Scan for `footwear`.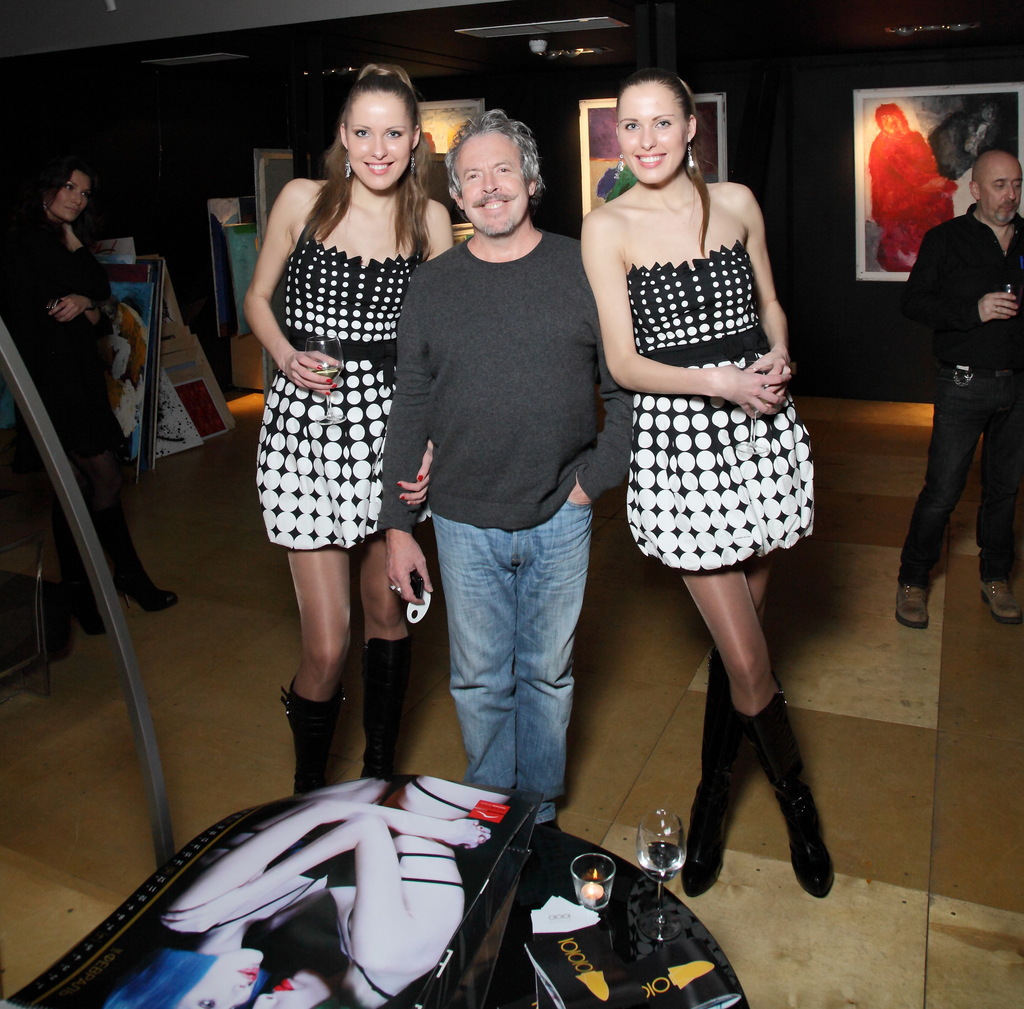
Scan result: 52 543 109 635.
